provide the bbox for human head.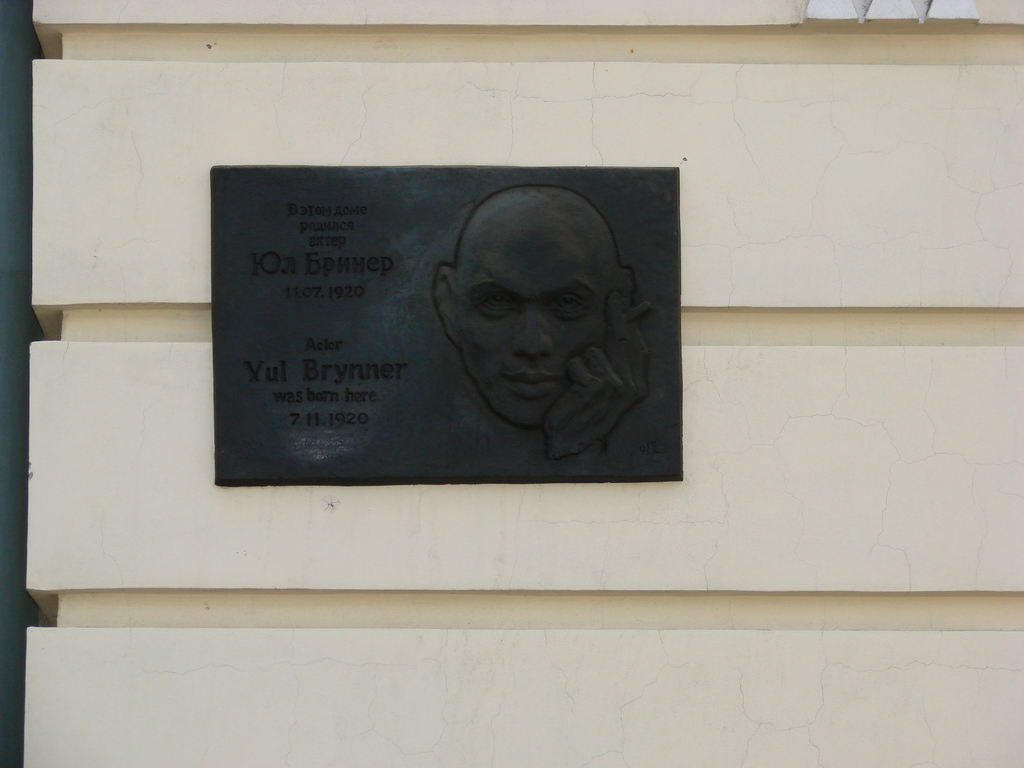
[431, 188, 639, 434].
